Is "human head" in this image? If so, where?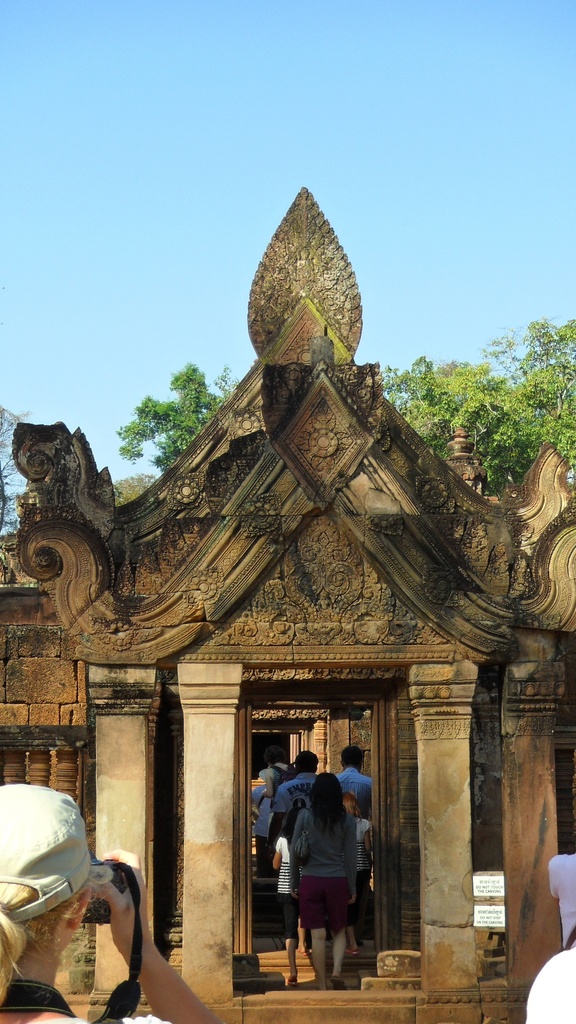
Yes, at locate(293, 748, 321, 774).
